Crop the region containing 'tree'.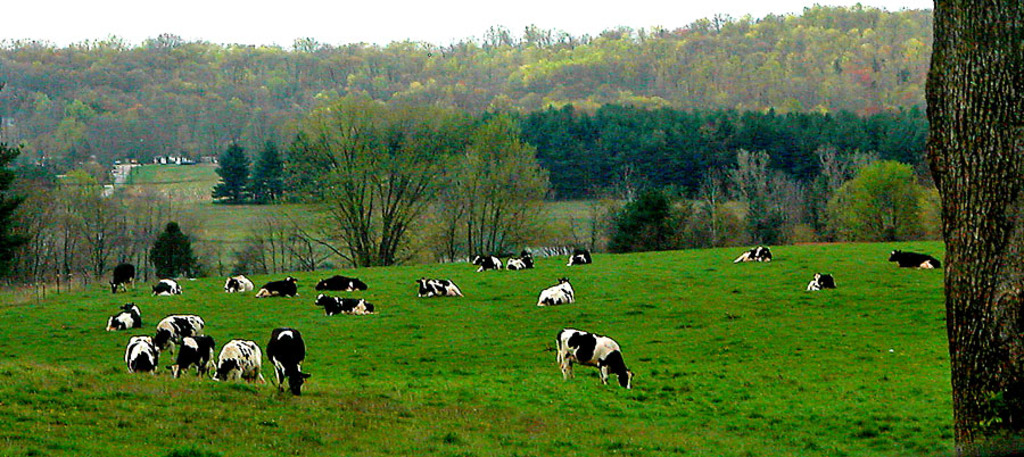
Crop region: <box>700,110,748,186</box>.
